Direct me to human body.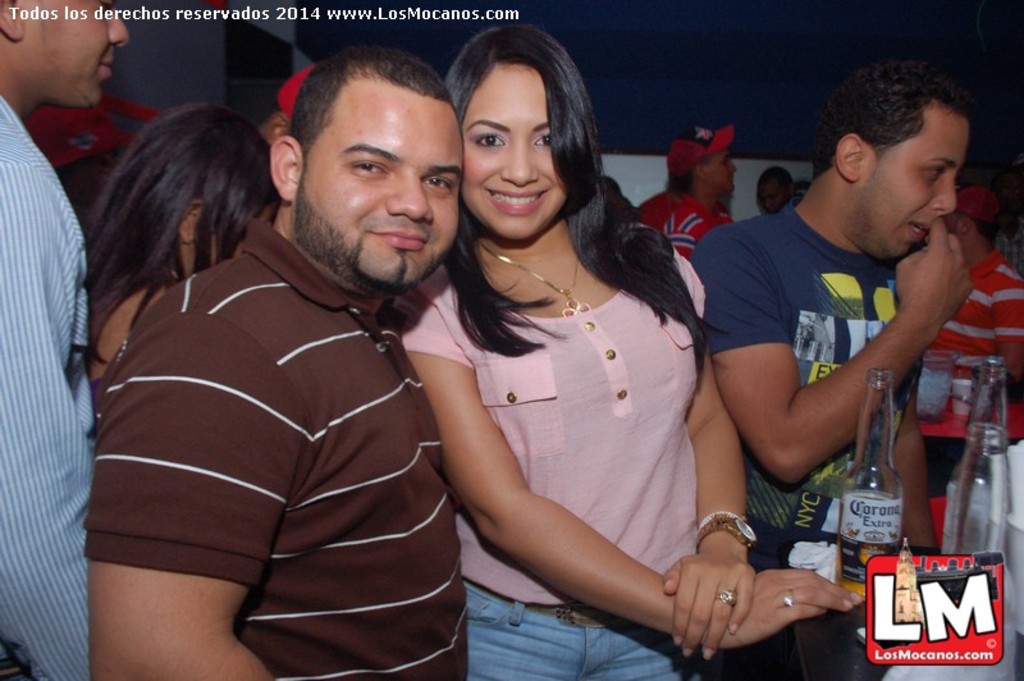
Direction: Rect(699, 68, 972, 680).
